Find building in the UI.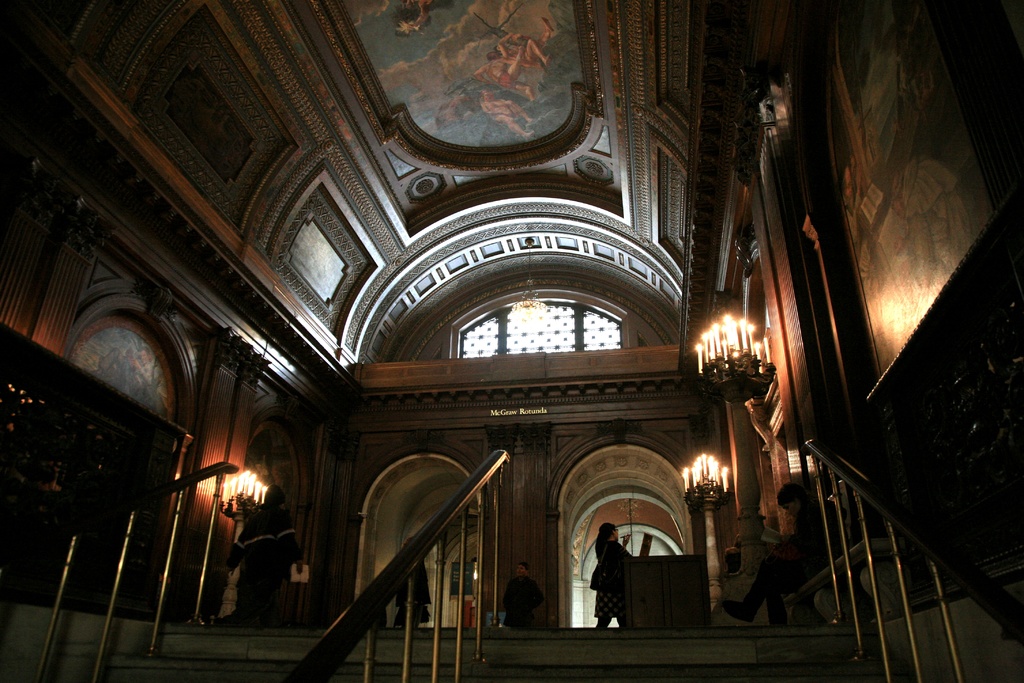
UI element at l=0, t=0, r=1023, b=682.
